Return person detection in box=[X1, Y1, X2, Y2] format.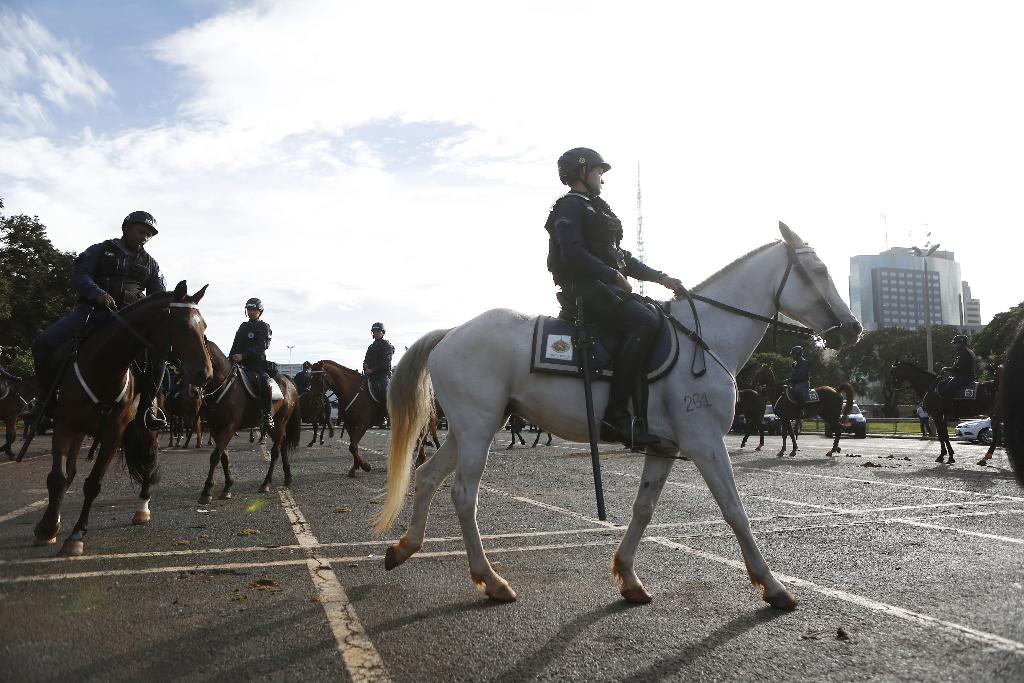
box=[542, 142, 687, 459].
